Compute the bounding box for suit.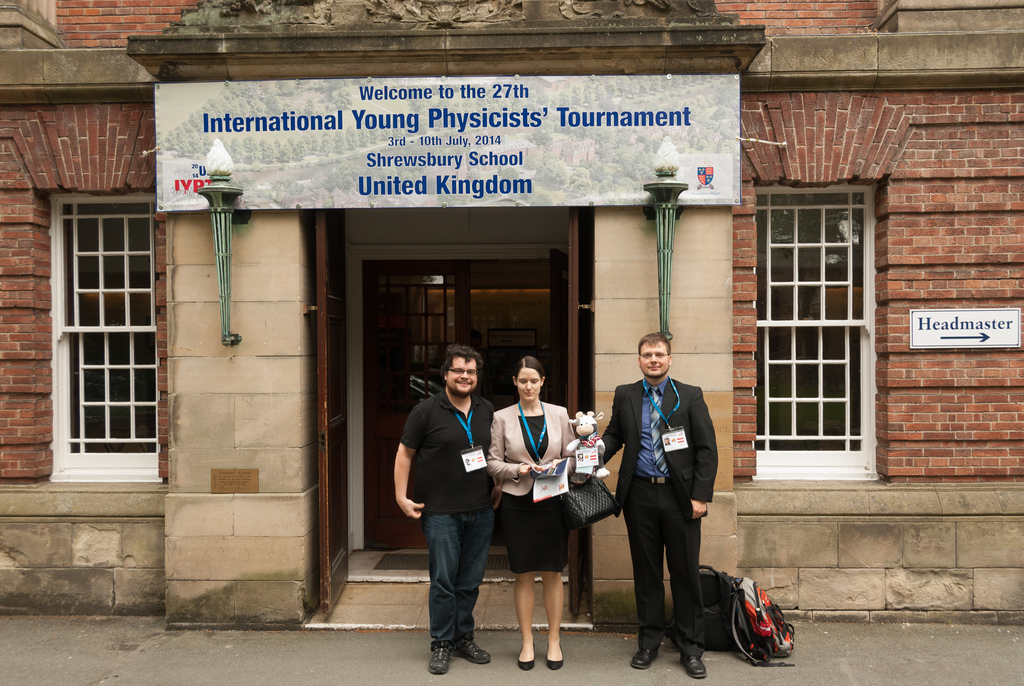
l=484, t=400, r=581, b=572.
